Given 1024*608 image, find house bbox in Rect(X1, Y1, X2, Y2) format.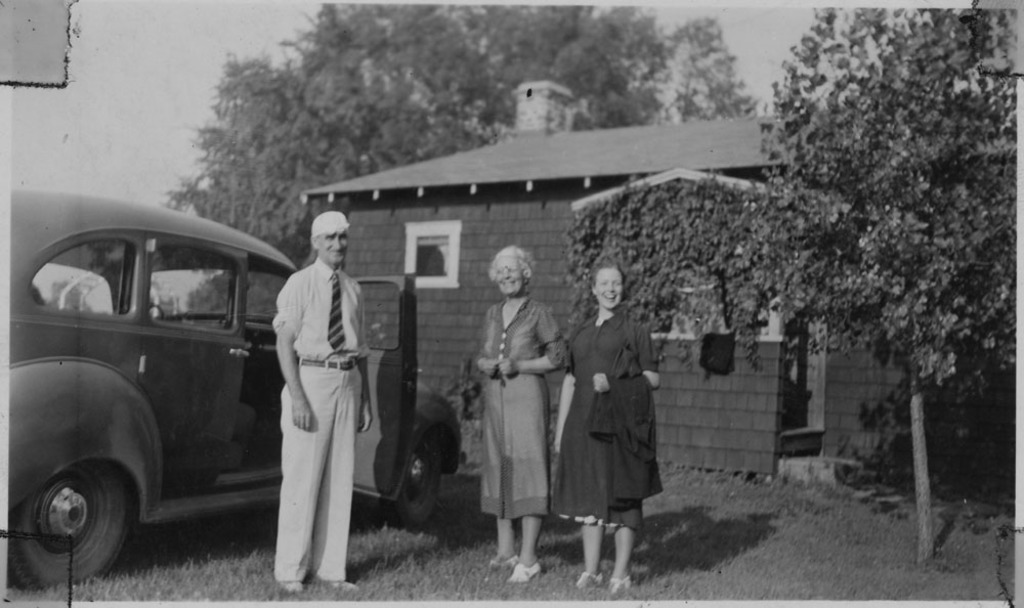
Rect(265, 18, 970, 508).
